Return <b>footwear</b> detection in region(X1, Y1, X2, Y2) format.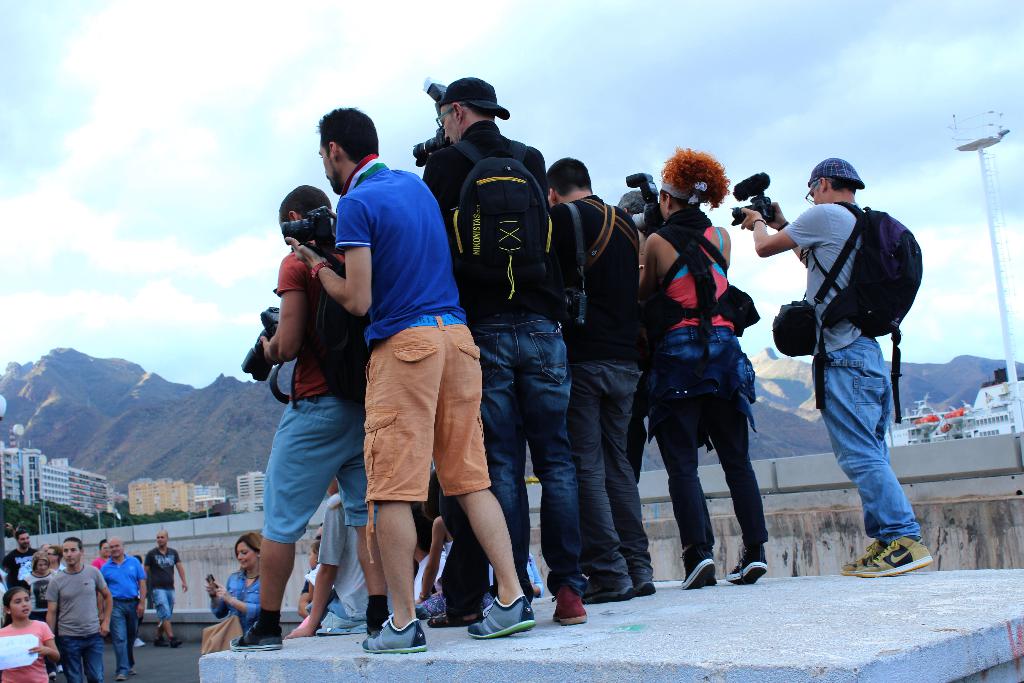
region(869, 520, 937, 585).
